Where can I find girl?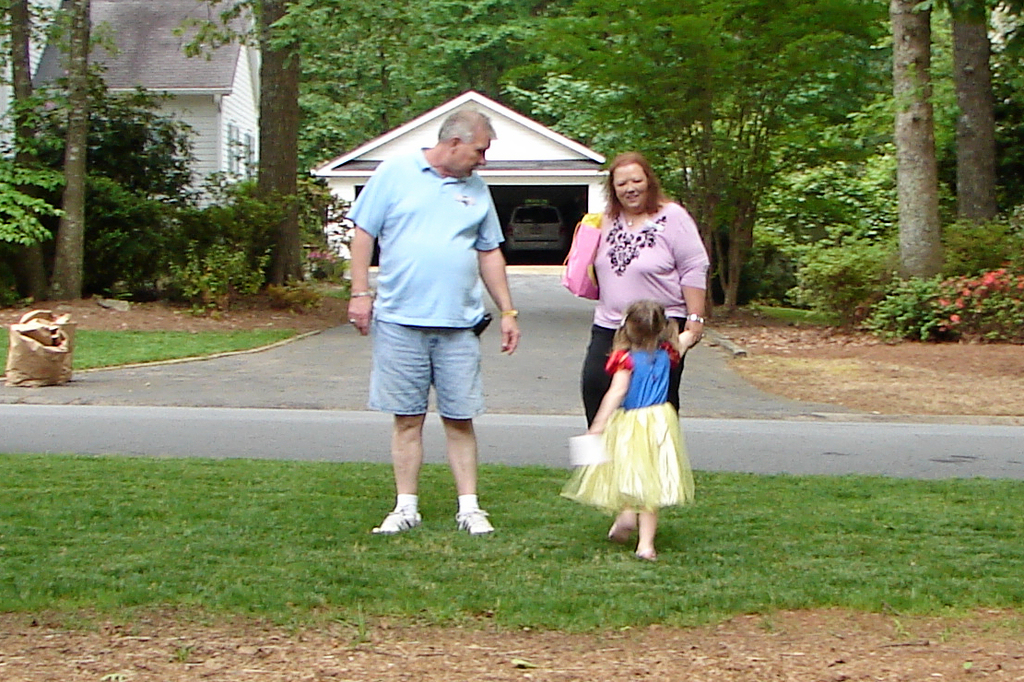
You can find it at x1=560 y1=296 x2=700 y2=565.
